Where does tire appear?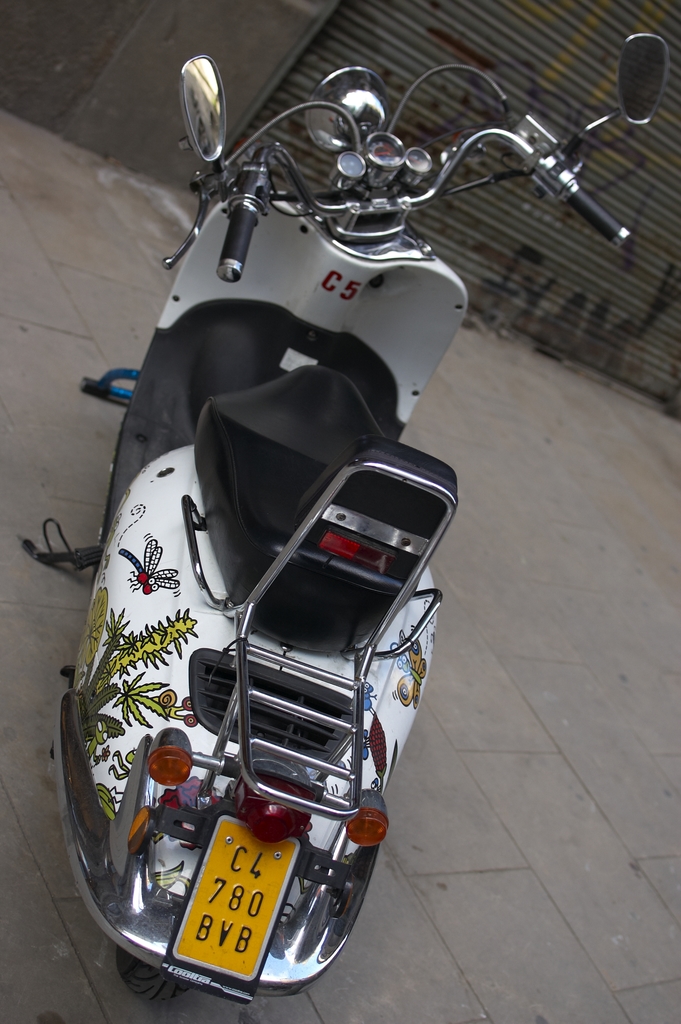
Appears at 113:944:192:1002.
